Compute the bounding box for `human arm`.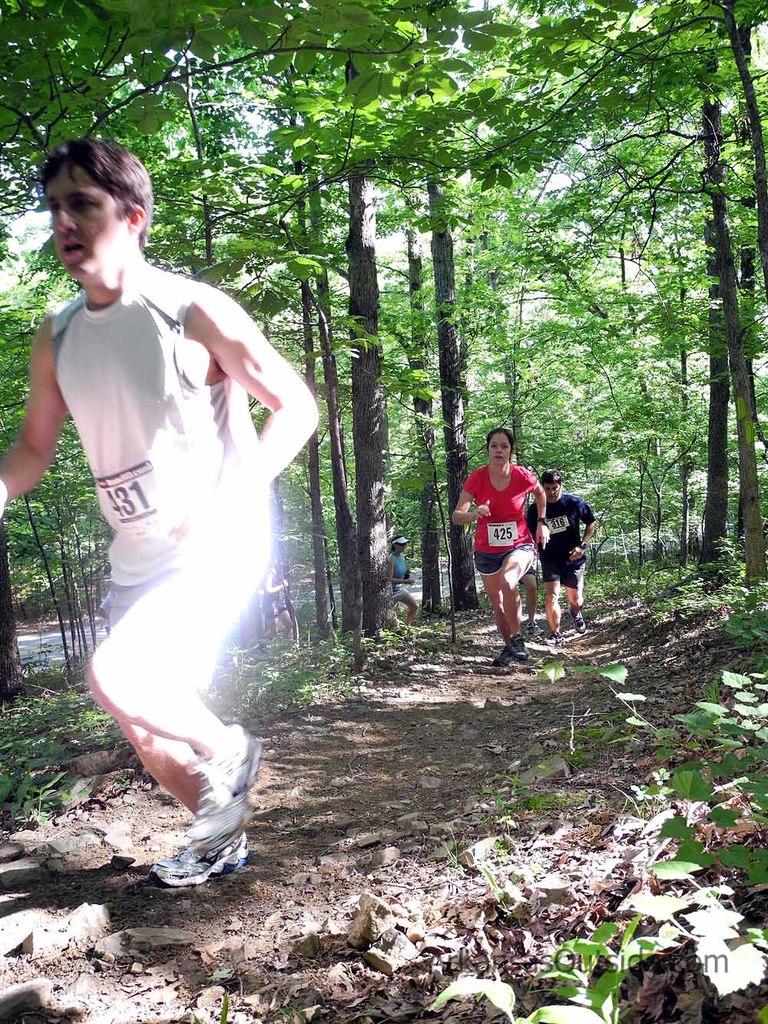
x1=452, y1=471, x2=492, y2=525.
